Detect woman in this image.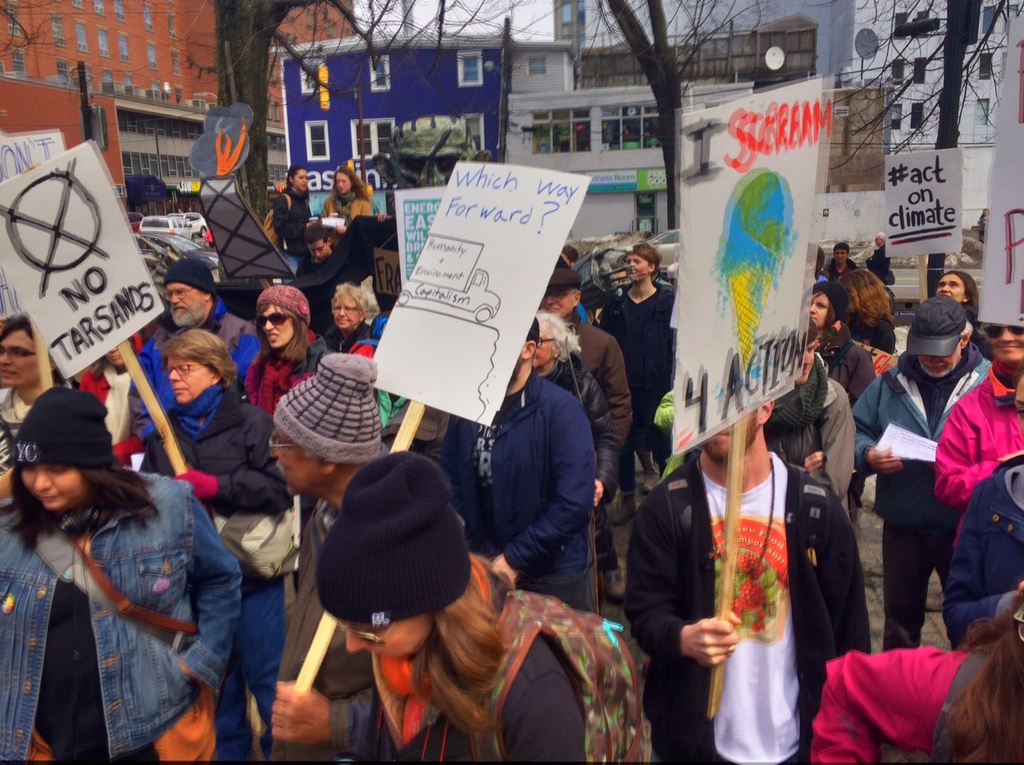
Detection: l=934, t=270, r=977, b=305.
